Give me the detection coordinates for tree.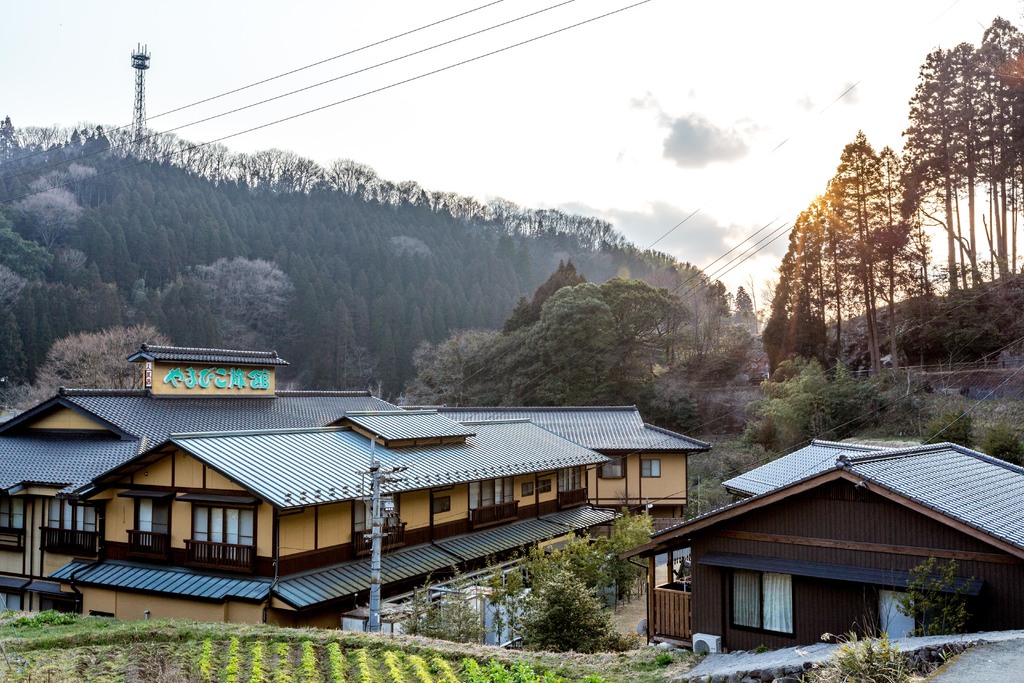
bbox=[902, 49, 980, 290].
